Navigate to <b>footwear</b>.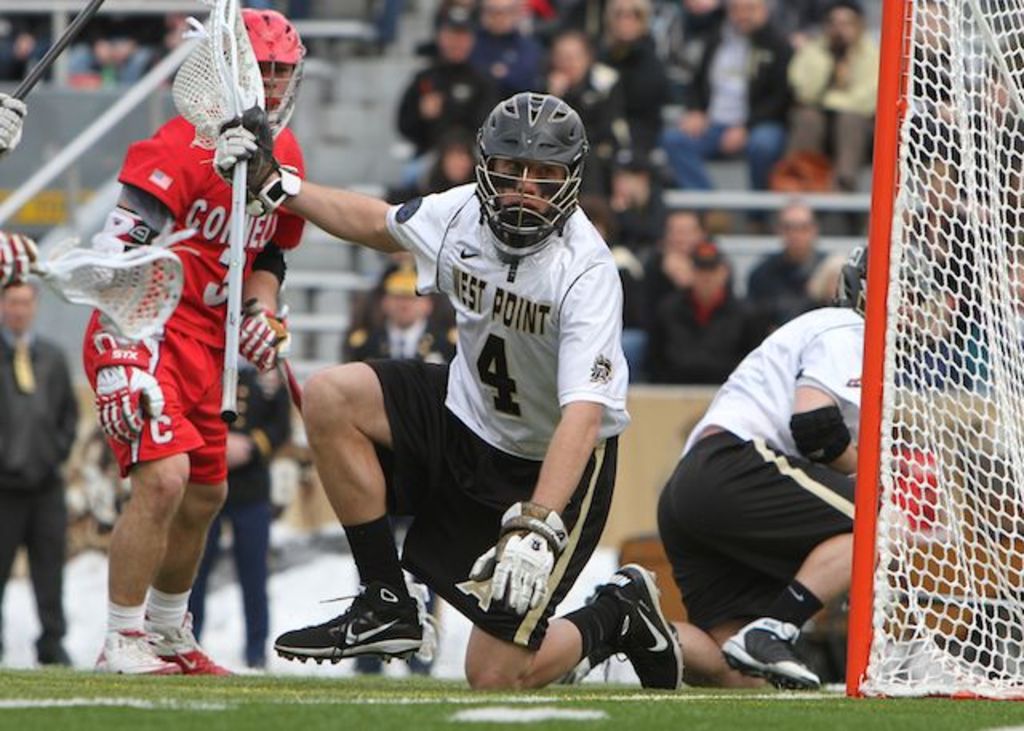
Navigation target: left=29, top=651, right=77, bottom=665.
